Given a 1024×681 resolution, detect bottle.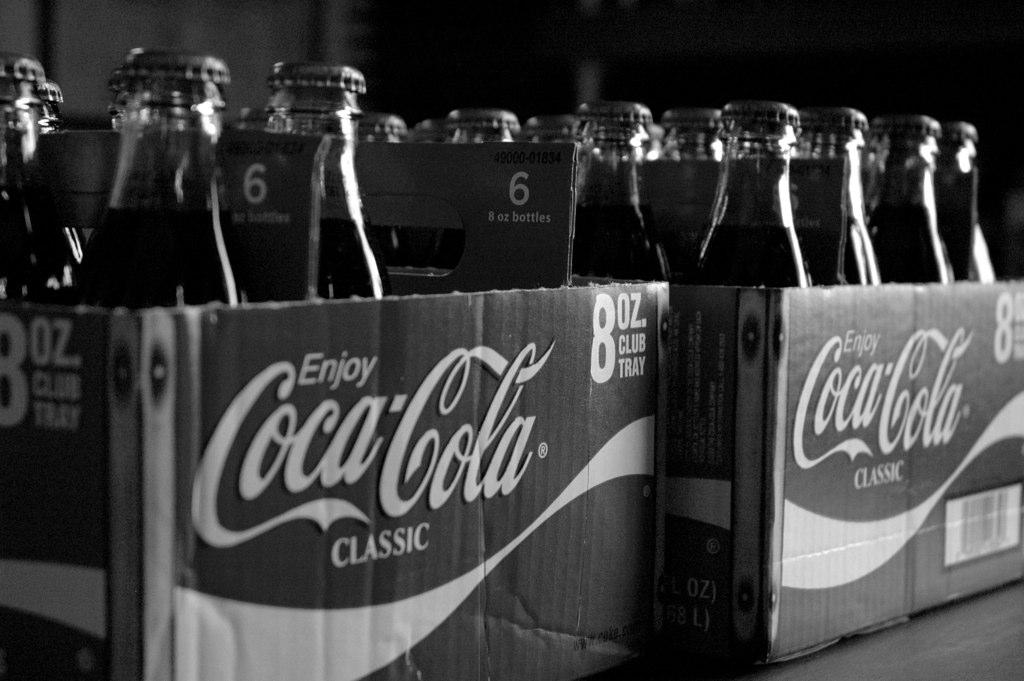
<box>401,121,437,271</box>.
